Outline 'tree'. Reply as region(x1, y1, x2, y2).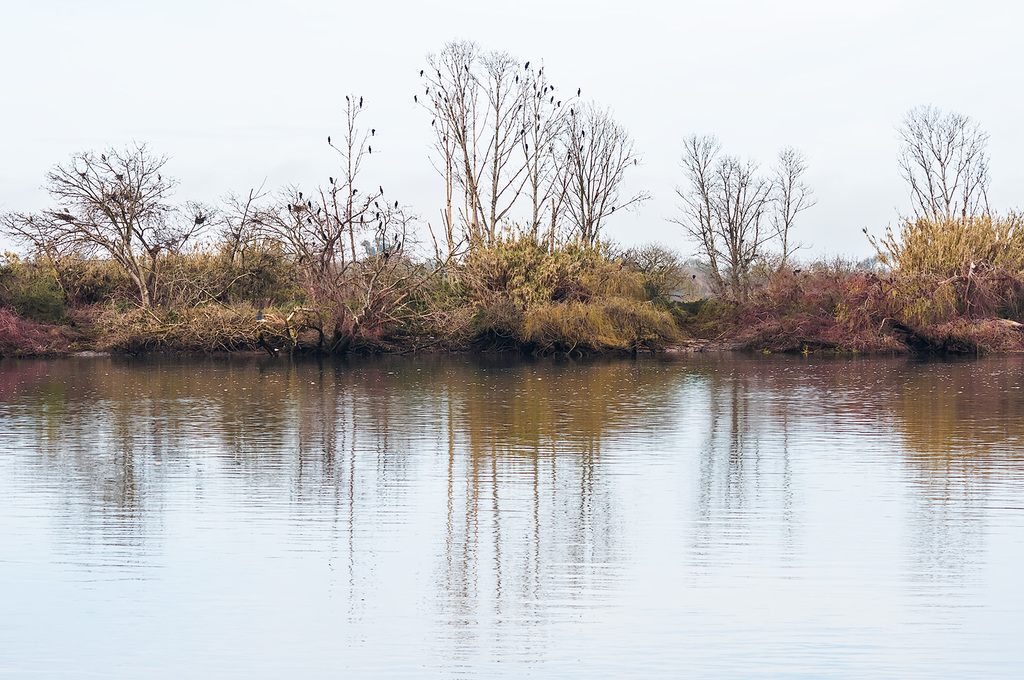
region(400, 33, 480, 281).
